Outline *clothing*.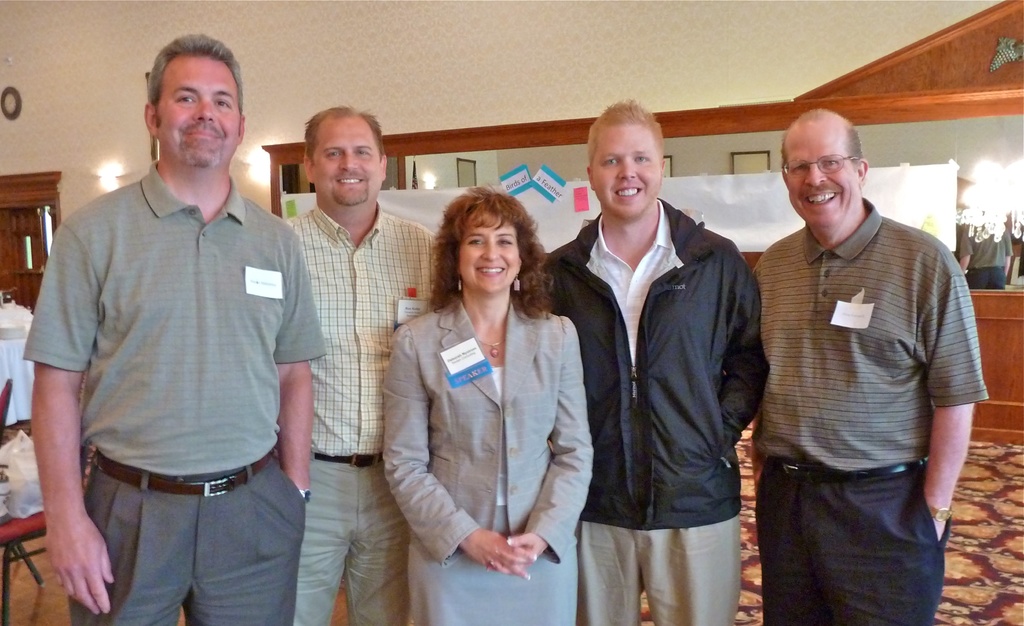
Outline: {"left": 12, "top": 159, "right": 319, "bottom": 625}.
